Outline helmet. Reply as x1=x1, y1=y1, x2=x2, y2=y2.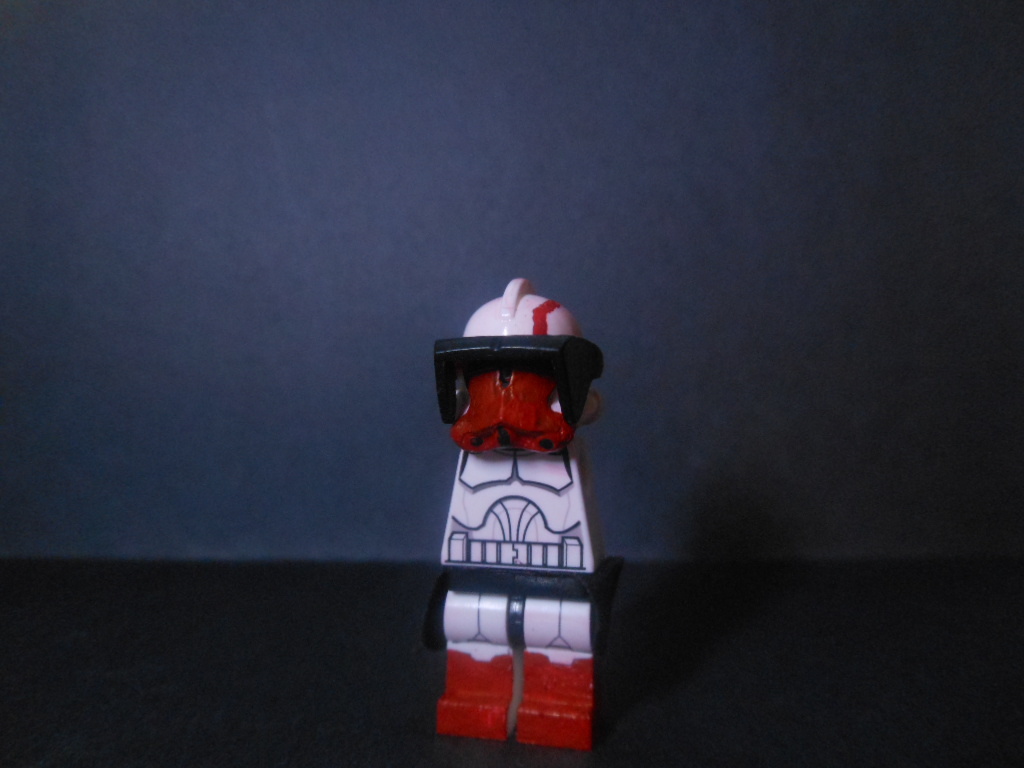
x1=429, y1=276, x2=604, y2=451.
